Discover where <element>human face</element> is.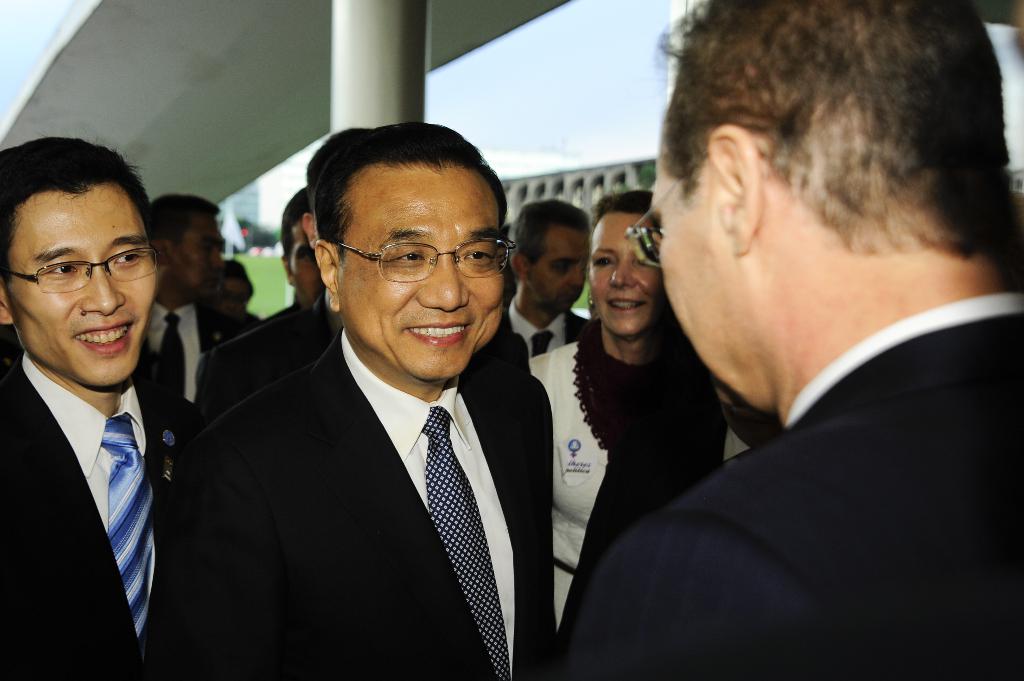
Discovered at detection(289, 225, 321, 303).
